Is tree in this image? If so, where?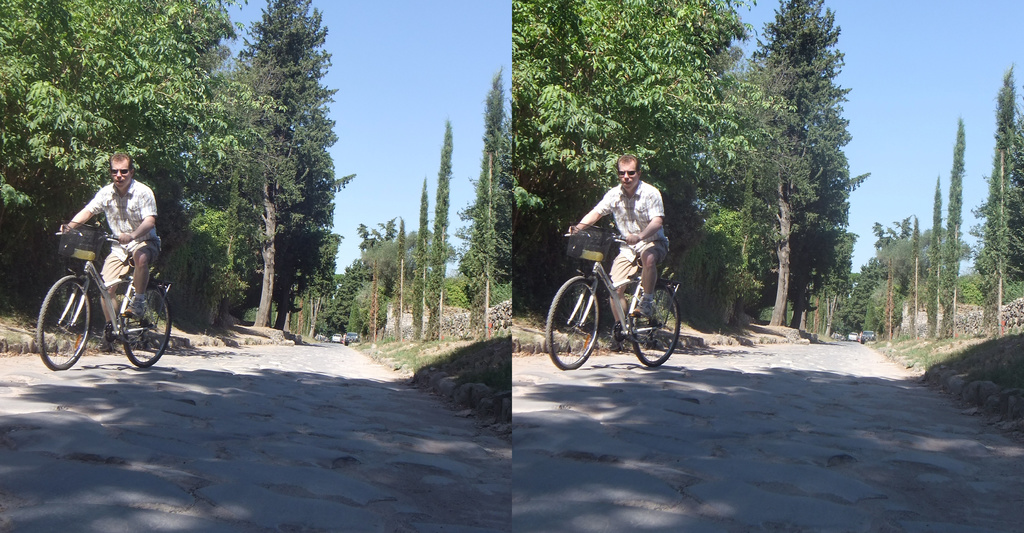
Yes, at bbox=[945, 124, 964, 324].
